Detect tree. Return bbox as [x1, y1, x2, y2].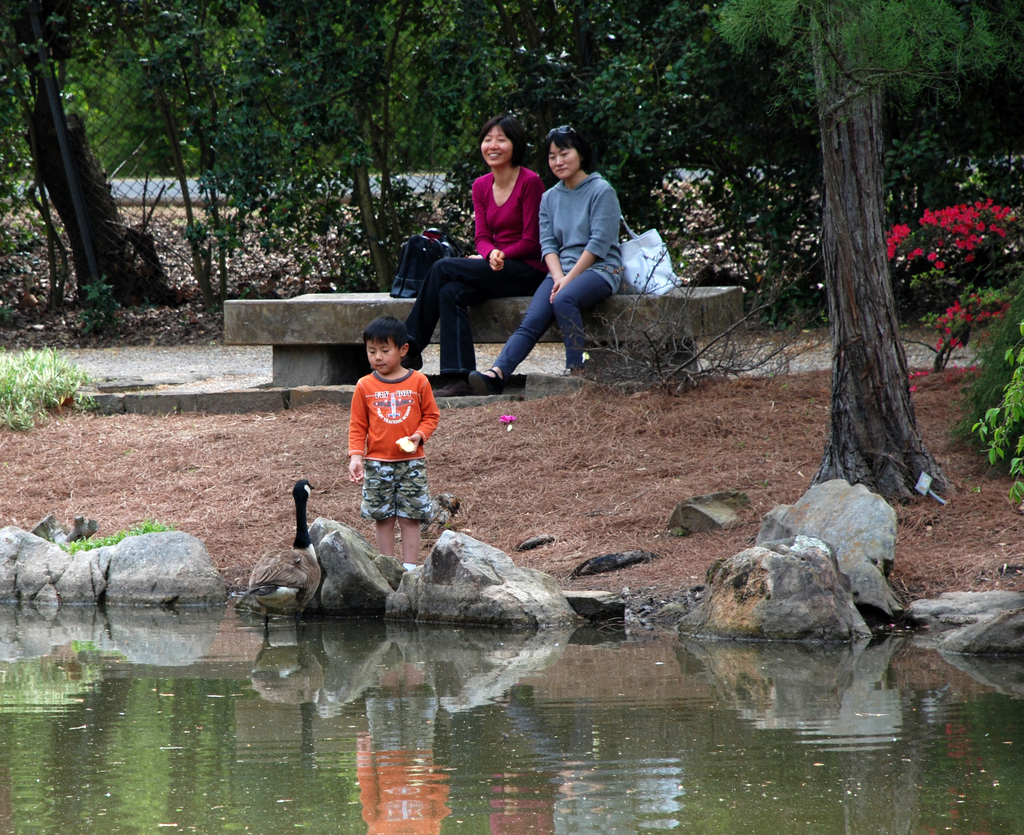
[715, 0, 1023, 503].
